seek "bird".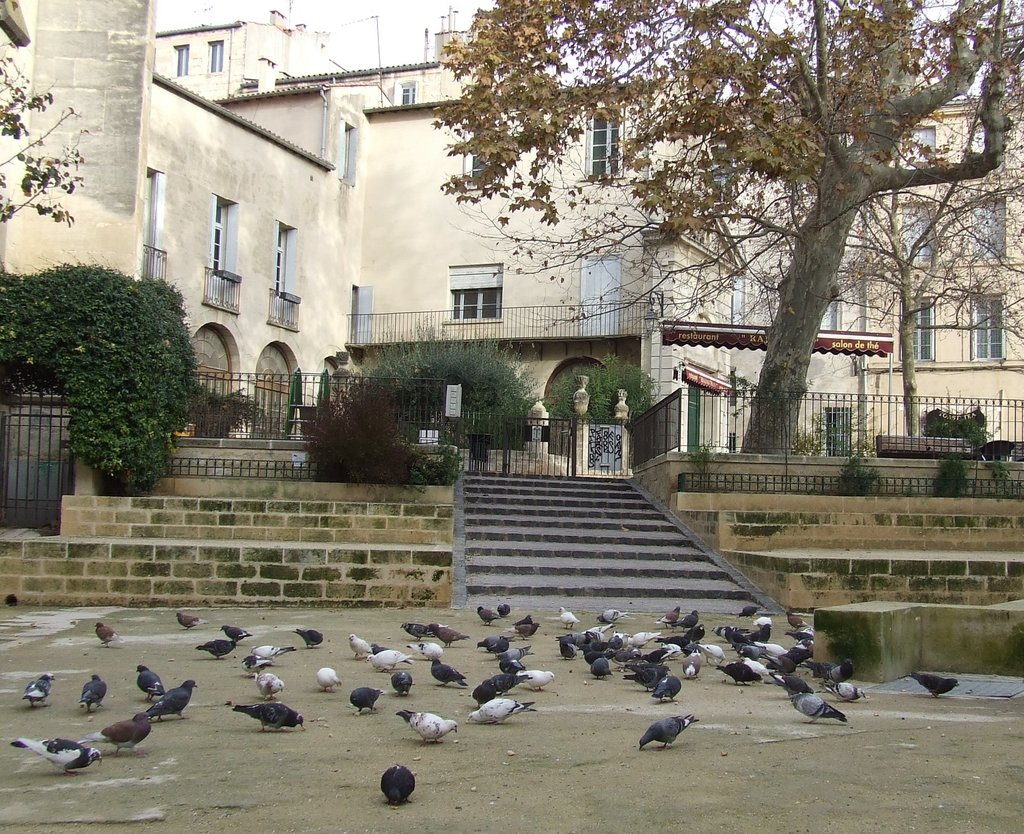
detection(474, 604, 506, 627).
